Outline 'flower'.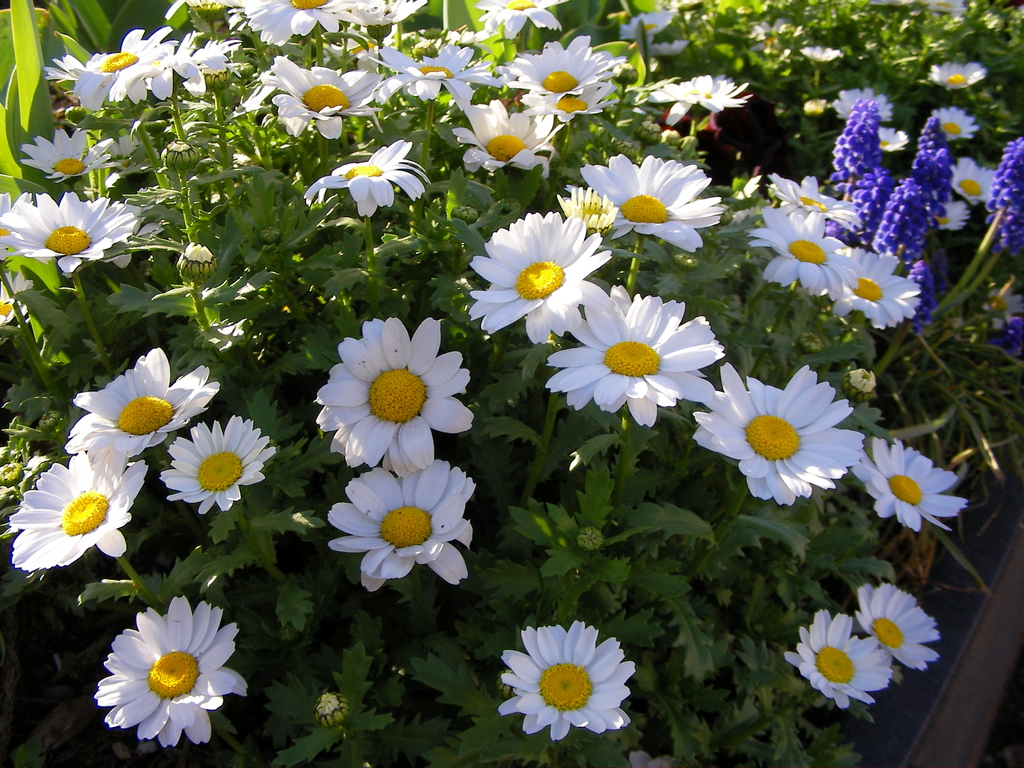
Outline: 522:78:619:129.
